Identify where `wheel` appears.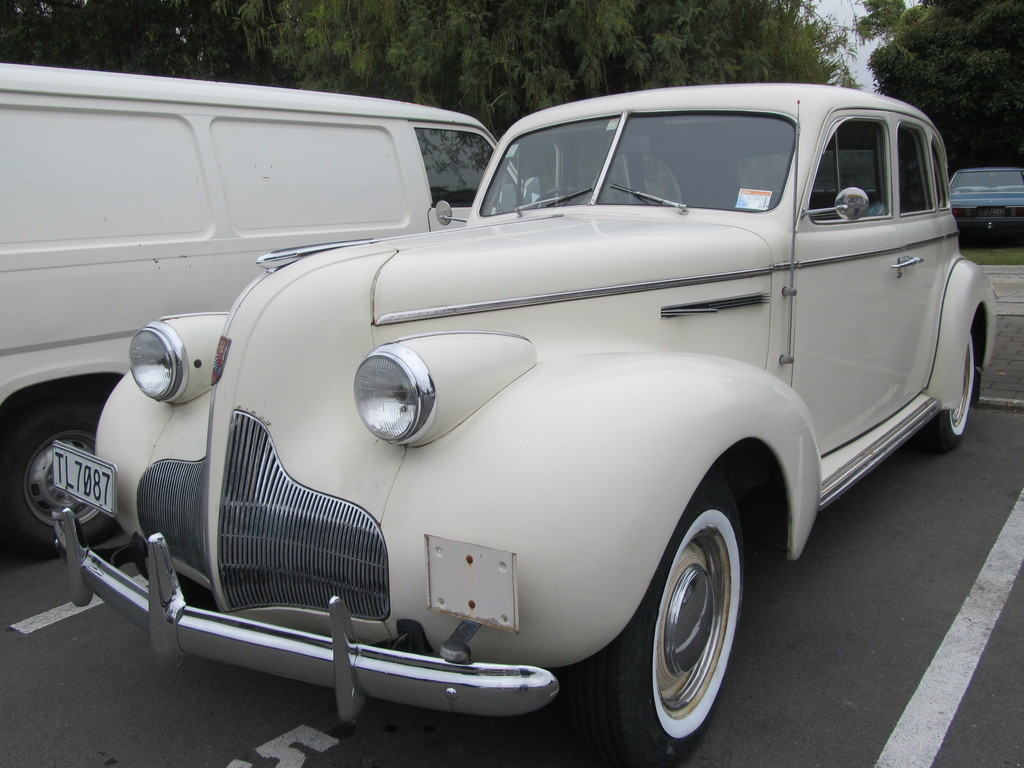
Appears at 541 472 747 767.
